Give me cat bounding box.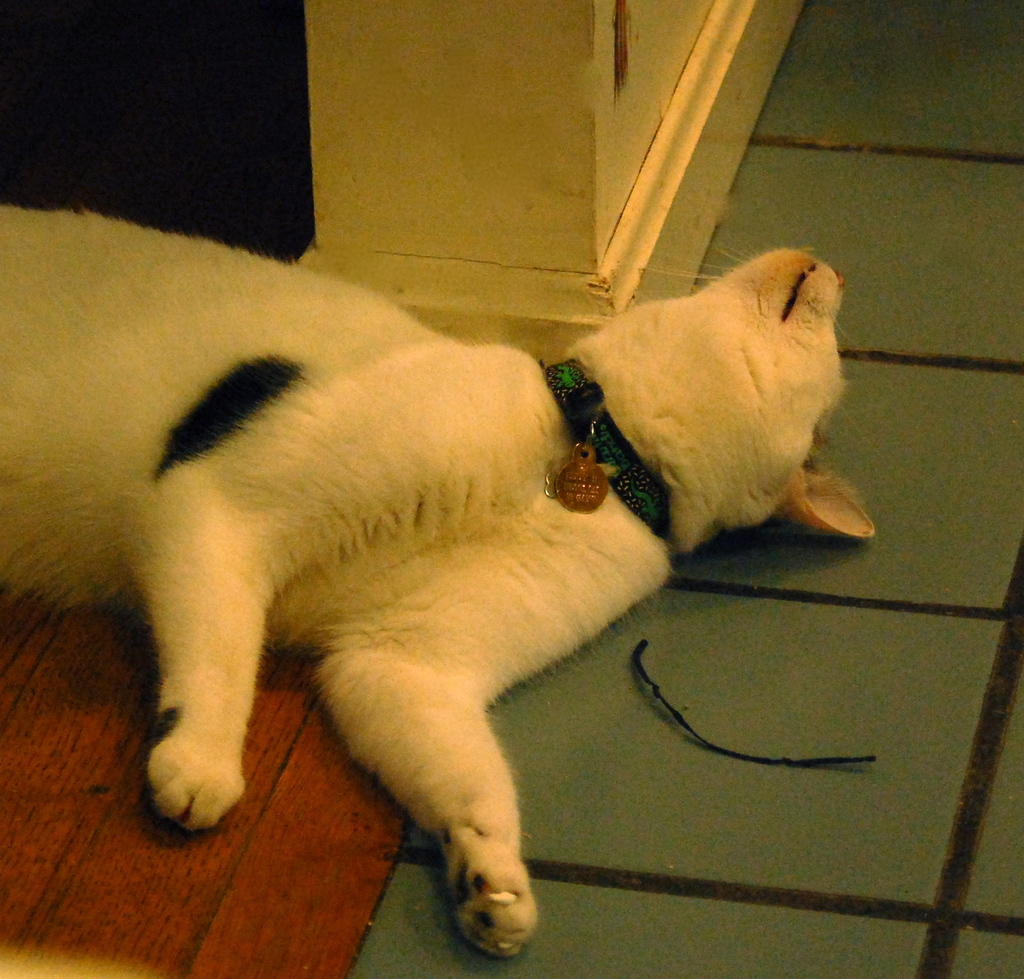
(x1=0, y1=202, x2=883, y2=962).
